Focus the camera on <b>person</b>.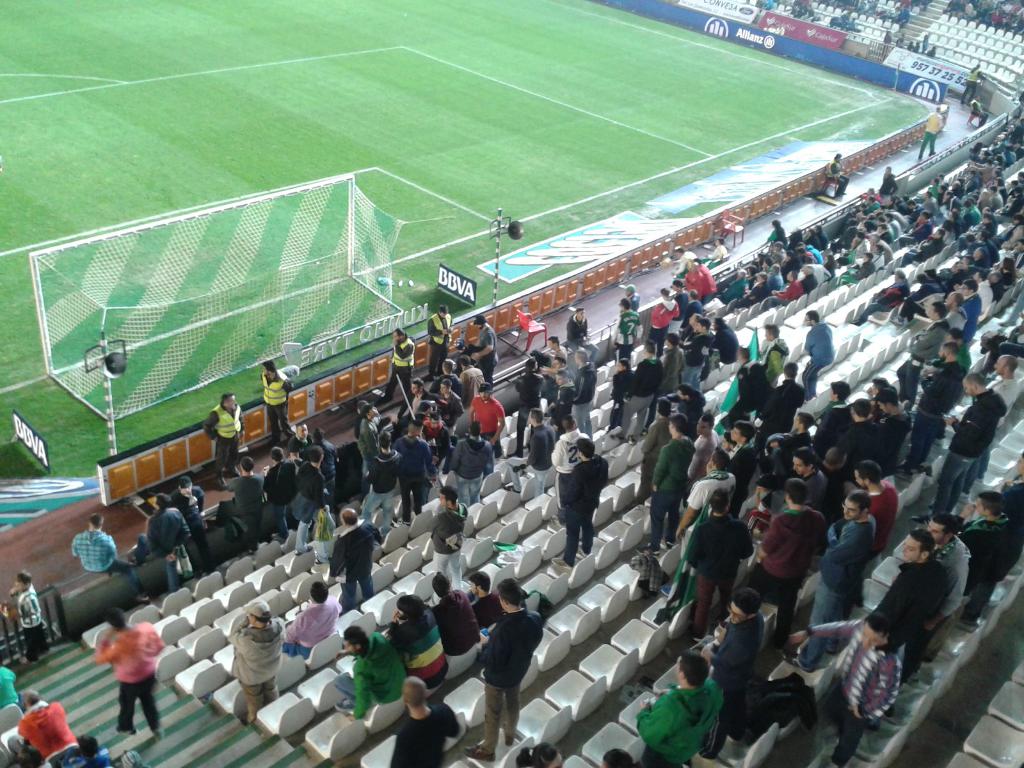
Focus region: (869, 386, 926, 476).
